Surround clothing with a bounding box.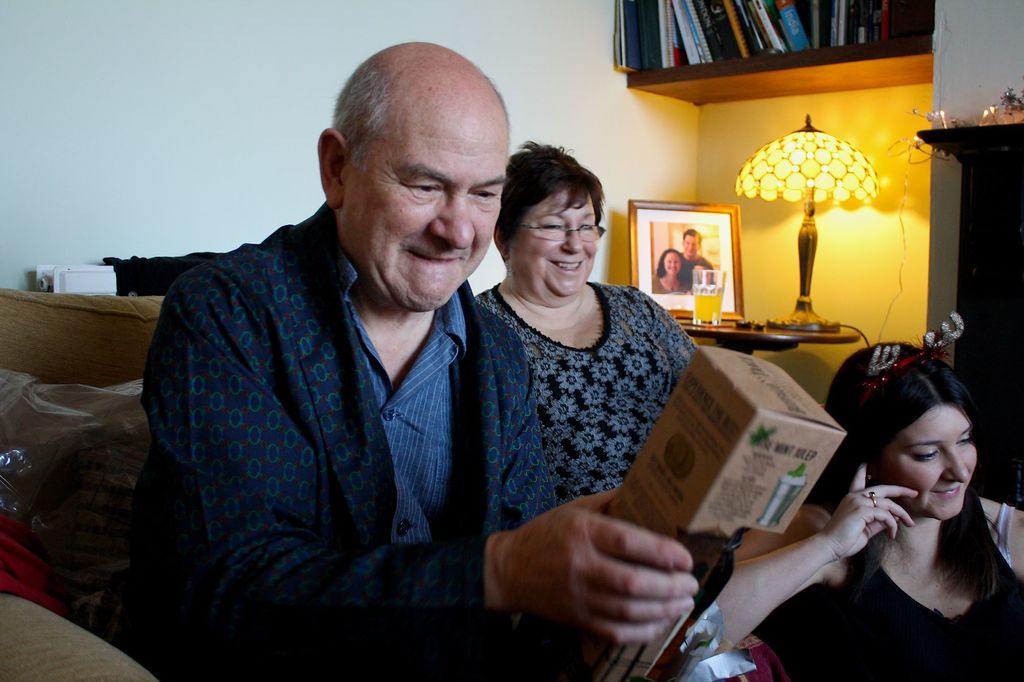
box=[683, 250, 714, 286].
